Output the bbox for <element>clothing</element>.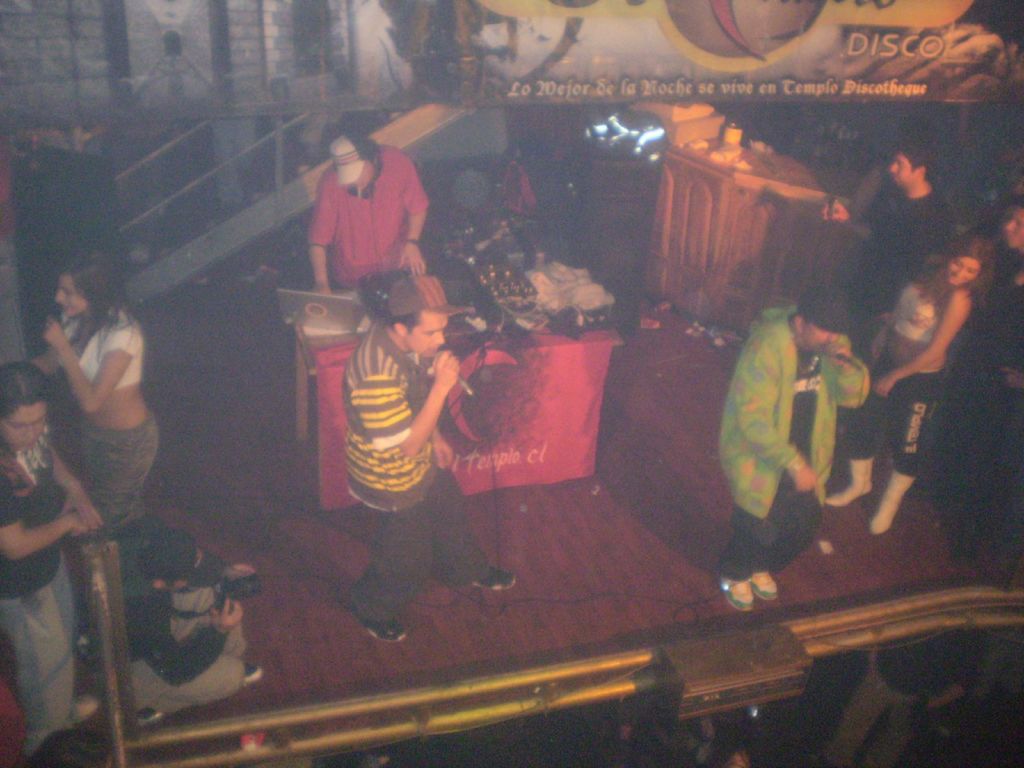
{"x1": 344, "y1": 326, "x2": 488, "y2": 623}.
